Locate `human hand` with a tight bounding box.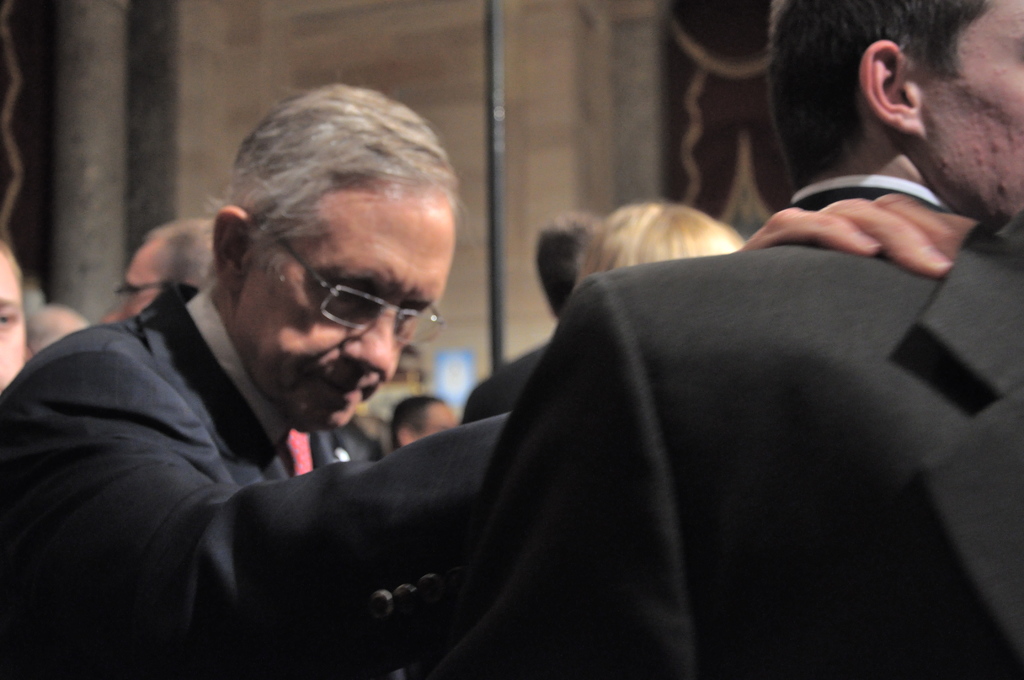
bbox=[726, 184, 966, 266].
